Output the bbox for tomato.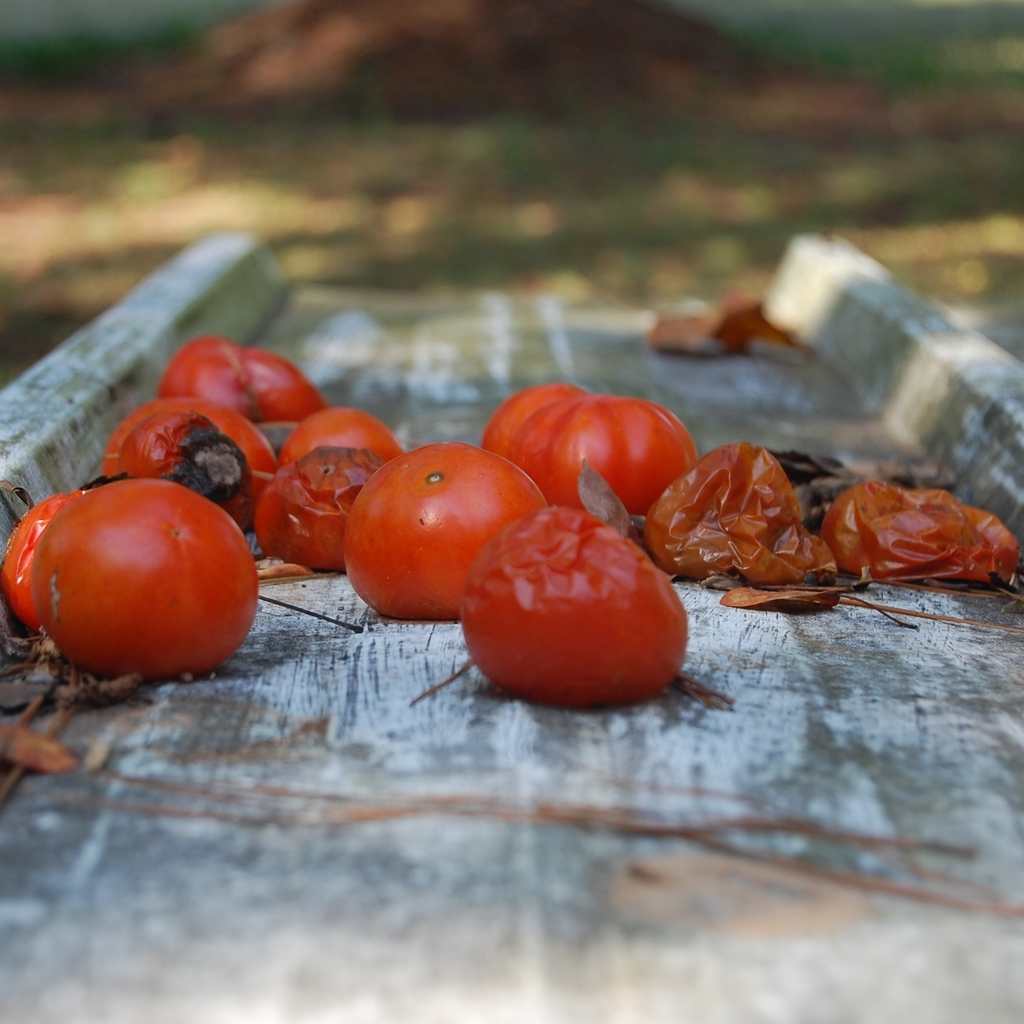
(342, 433, 549, 616).
